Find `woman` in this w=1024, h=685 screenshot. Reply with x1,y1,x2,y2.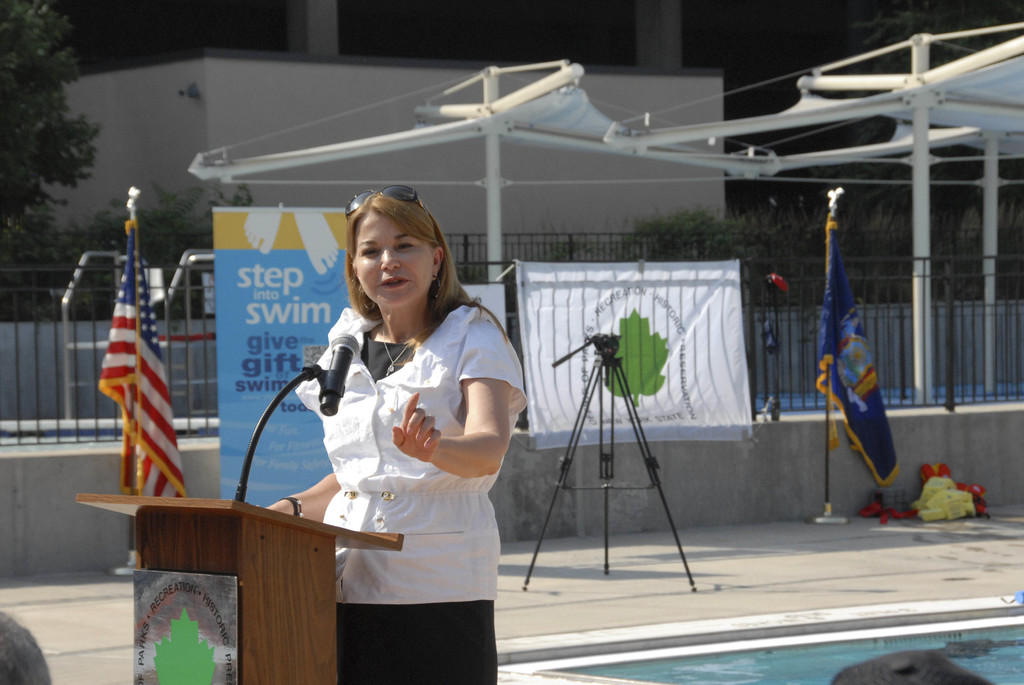
282,201,519,663.
